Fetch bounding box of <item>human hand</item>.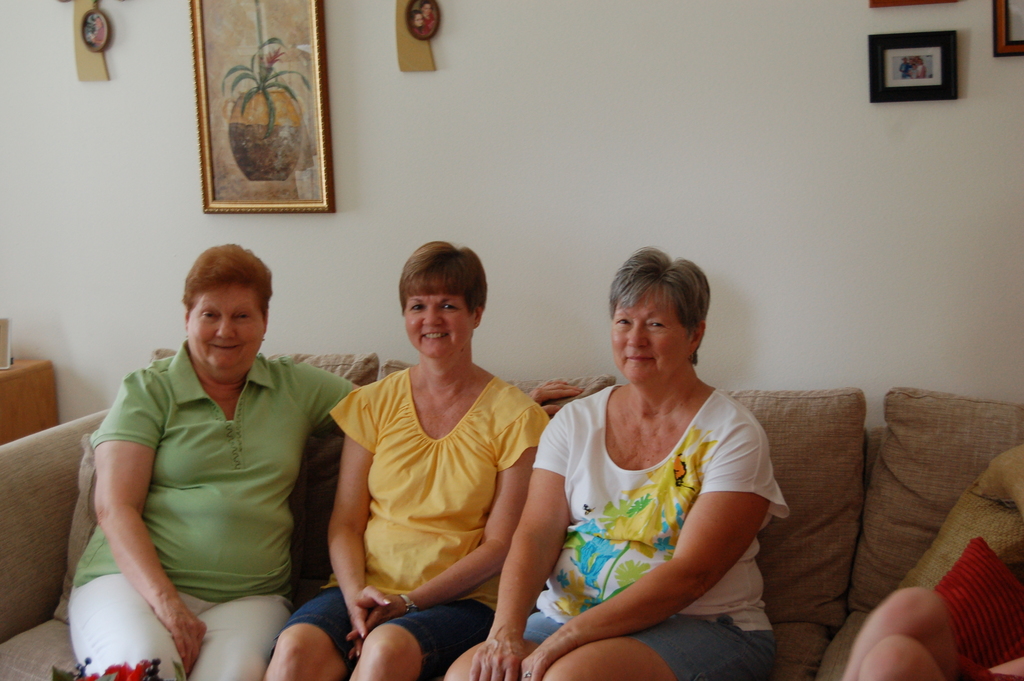
Bbox: left=474, top=628, right=529, bottom=680.
